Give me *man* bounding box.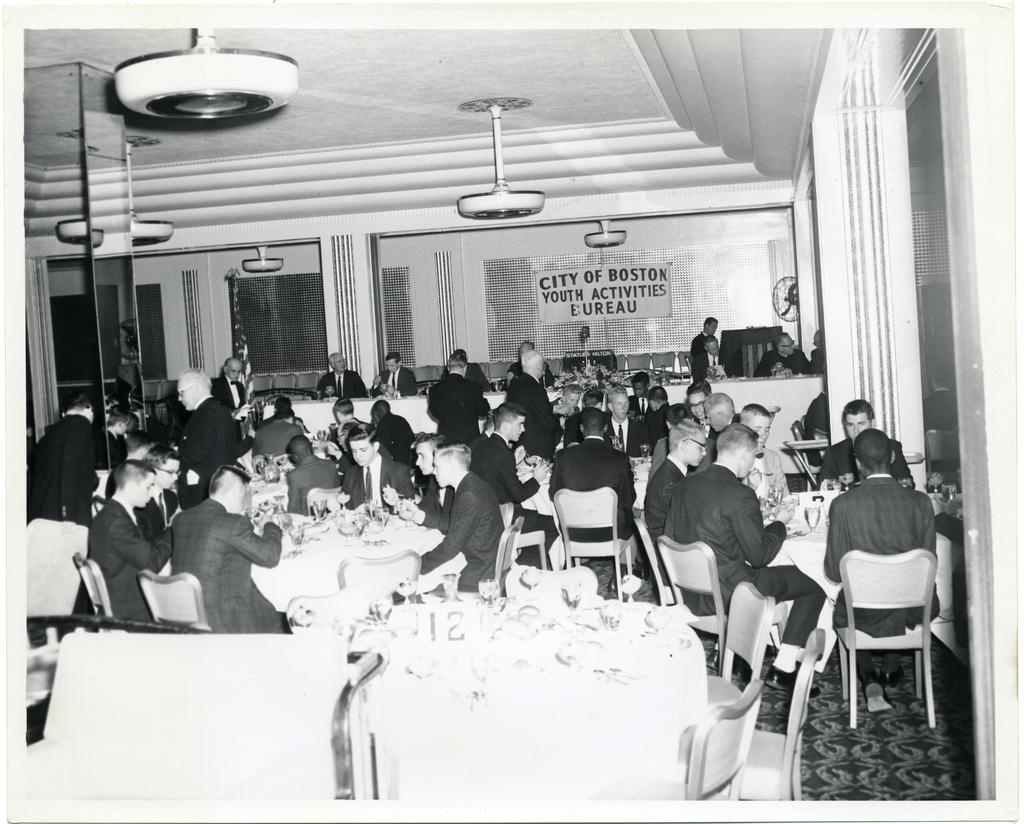
region(369, 399, 418, 460).
